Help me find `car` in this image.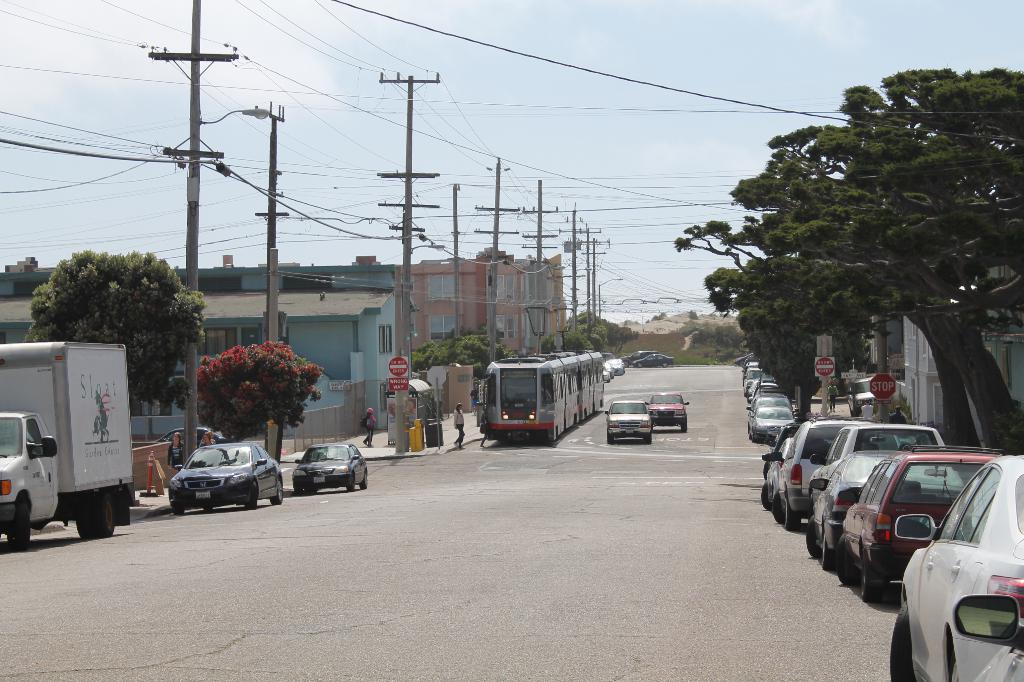
Found it: 630 353 672 369.
